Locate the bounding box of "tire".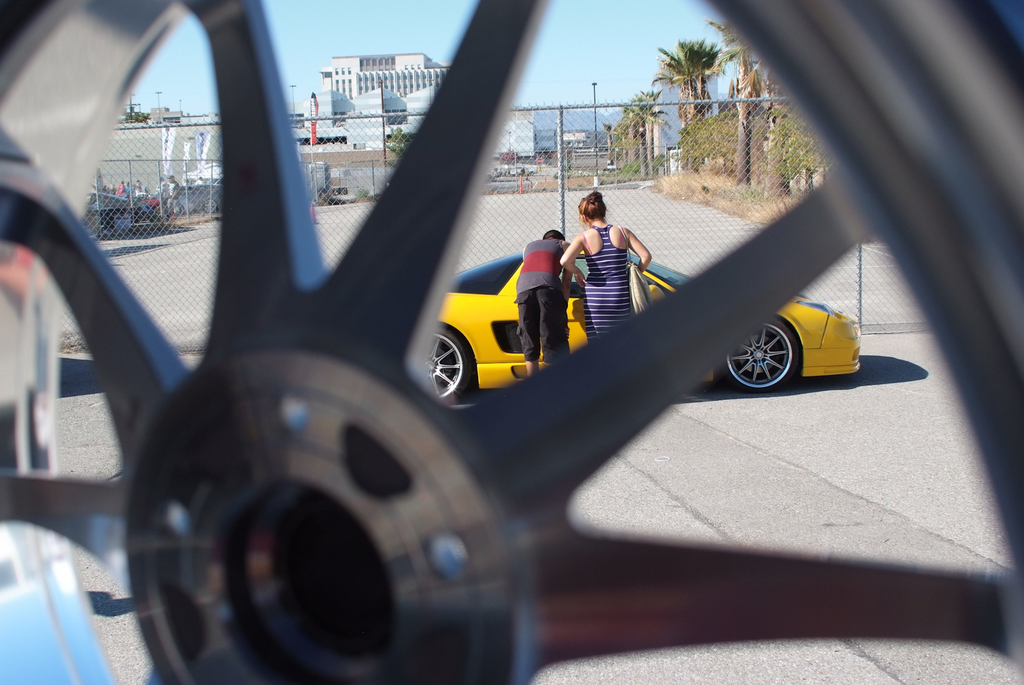
Bounding box: (x1=721, y1=322, x2=799, y2=393).
